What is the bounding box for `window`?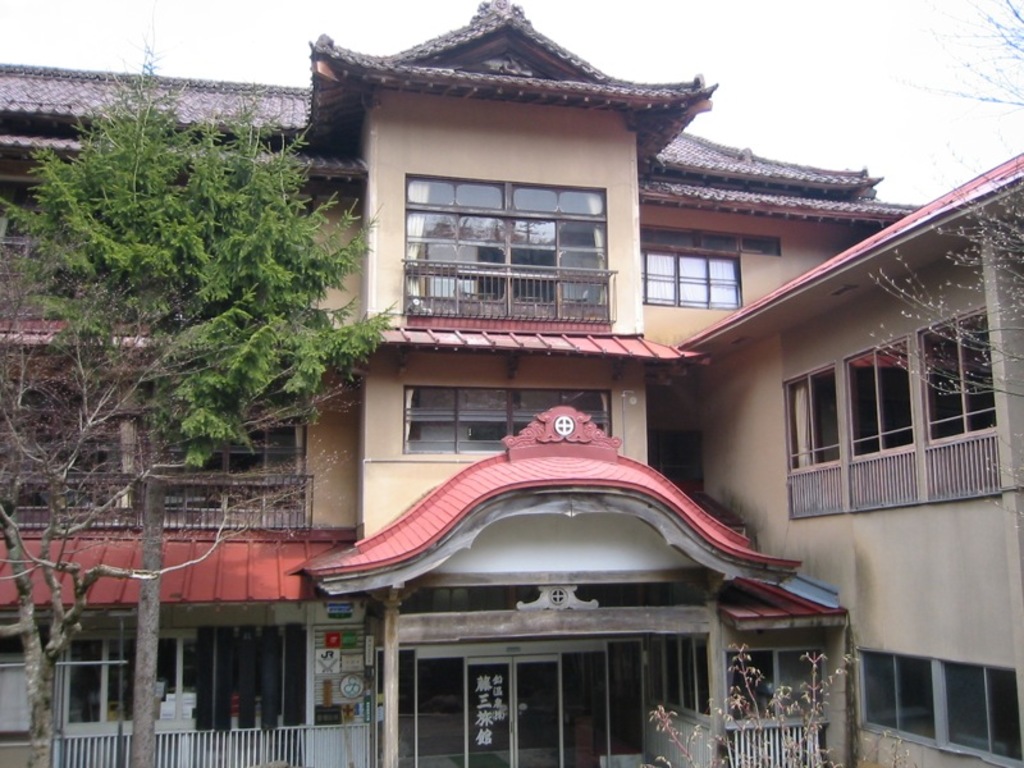
[x1=916, y1=307, x2=998, y2=447].
